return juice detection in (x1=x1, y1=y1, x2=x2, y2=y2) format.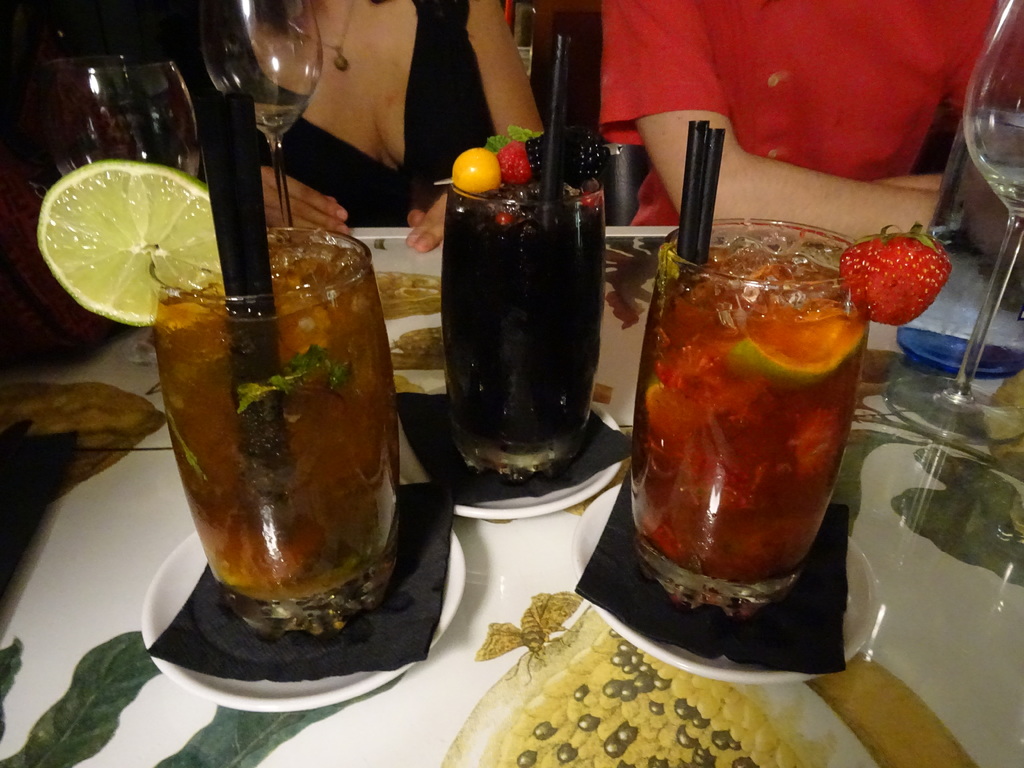
(x1=148, y1=237, x2=400, y2=602).
